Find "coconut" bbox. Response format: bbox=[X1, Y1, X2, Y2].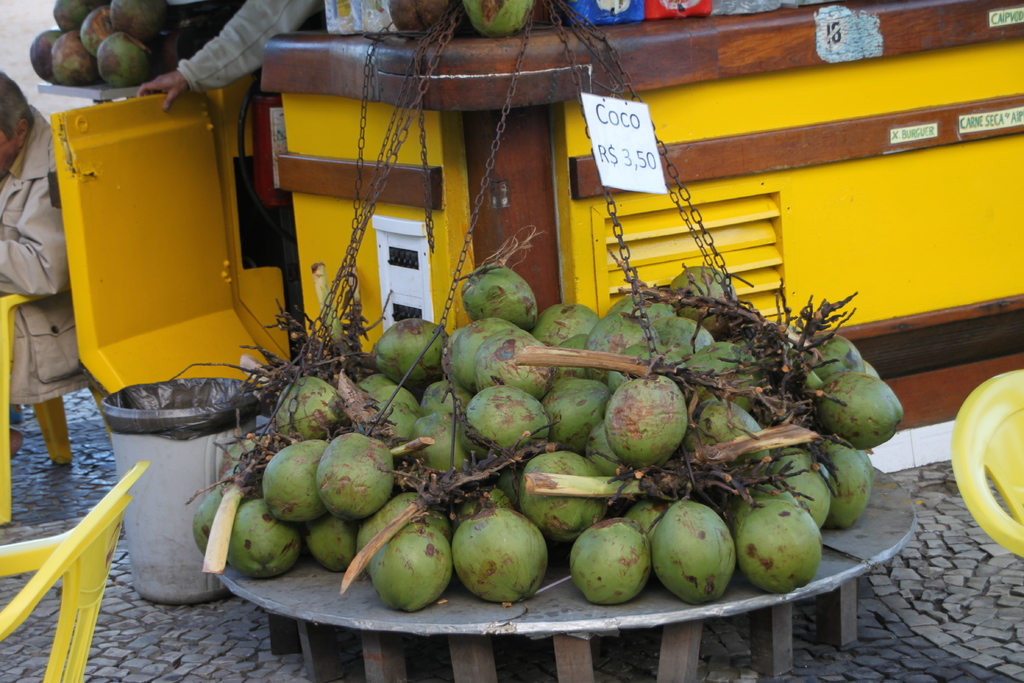
bbox=[460, 0, 535, 35].
